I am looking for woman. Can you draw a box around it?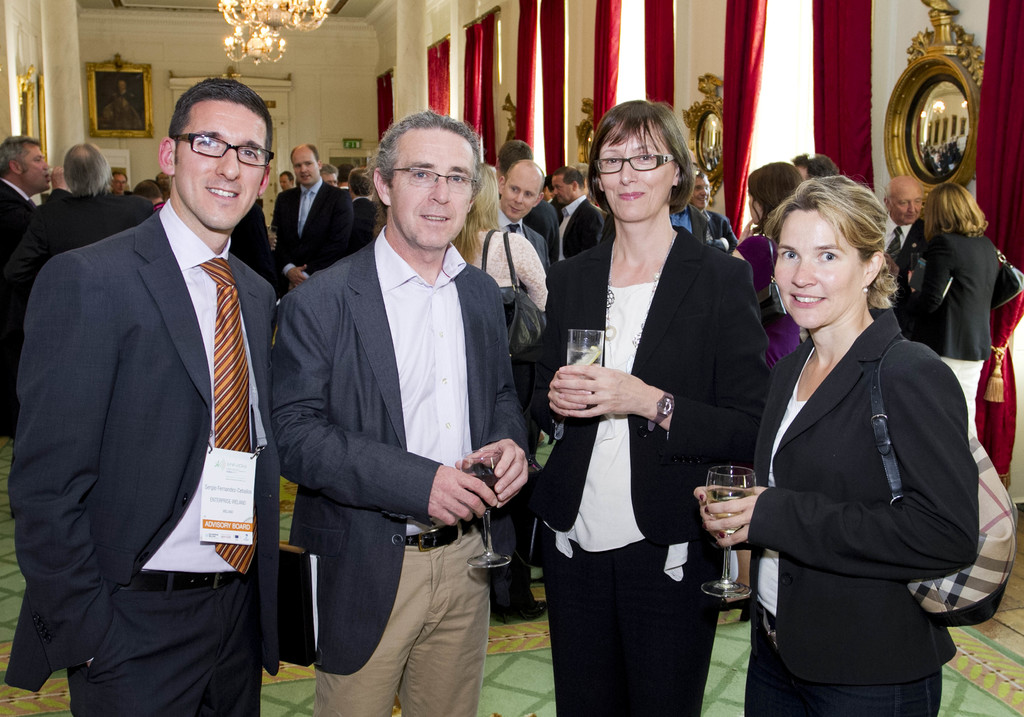
Sure, the bounding box is bbox=(726, 159, 805, 365).
